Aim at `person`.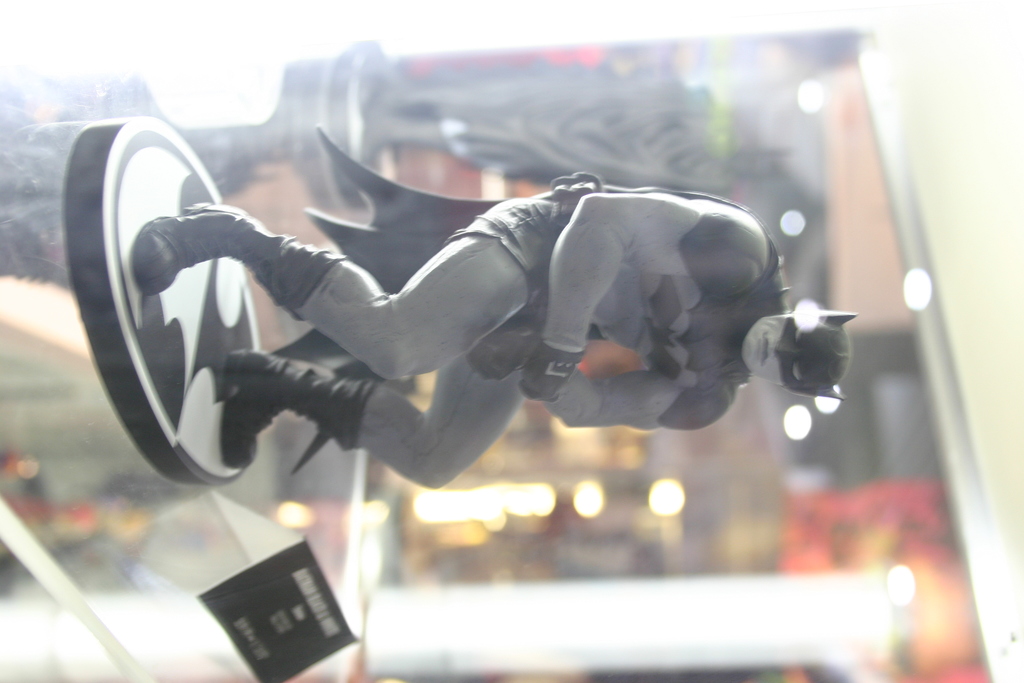
Aimed at Rect(141, 65, 819, 584).
